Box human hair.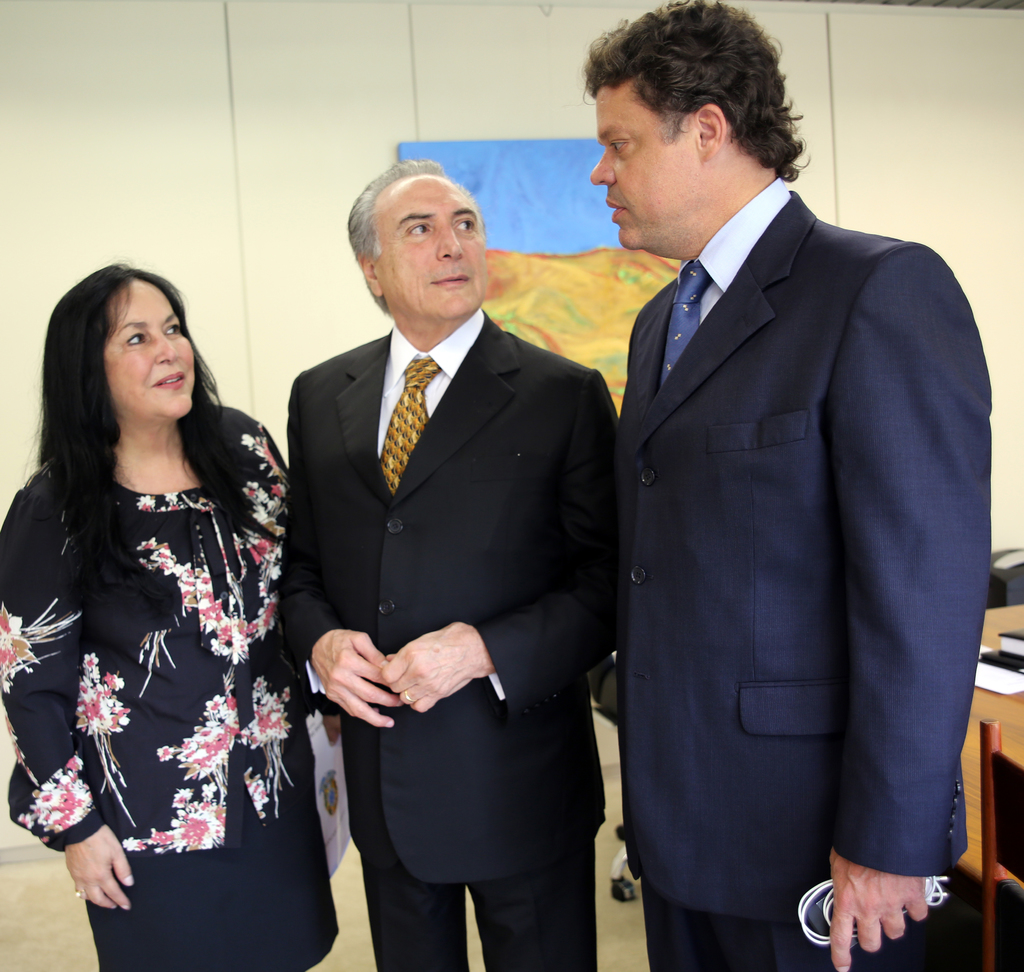
{"x1": 344, "y1": 159, "x2": 447, "y2": 312}.
